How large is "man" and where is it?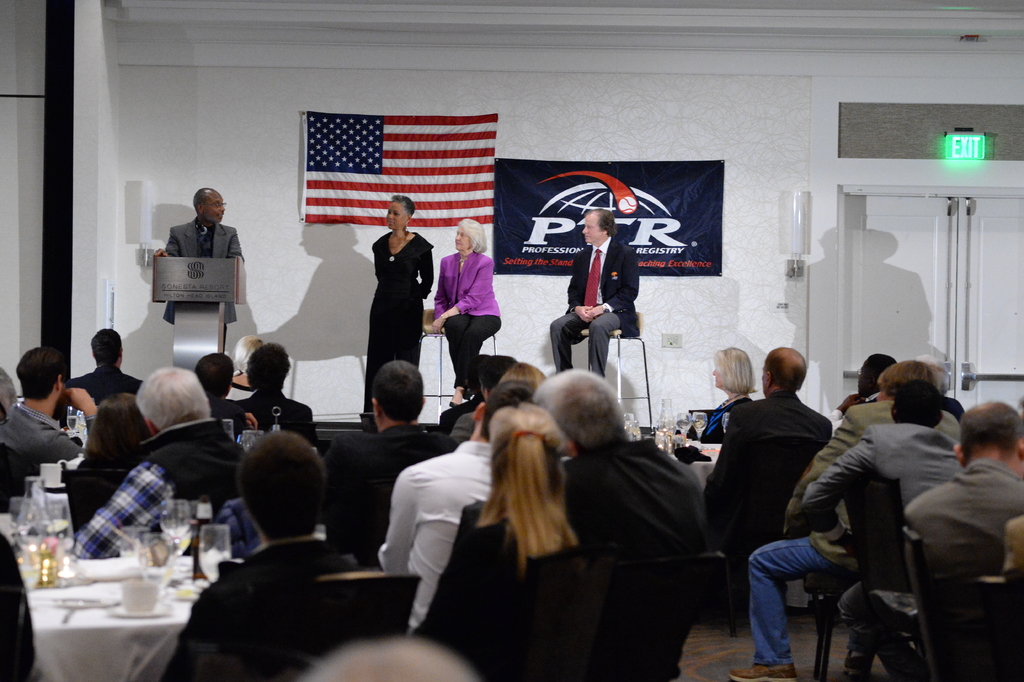
Bounding box: <region>157, 188, 241, 258</region>.
